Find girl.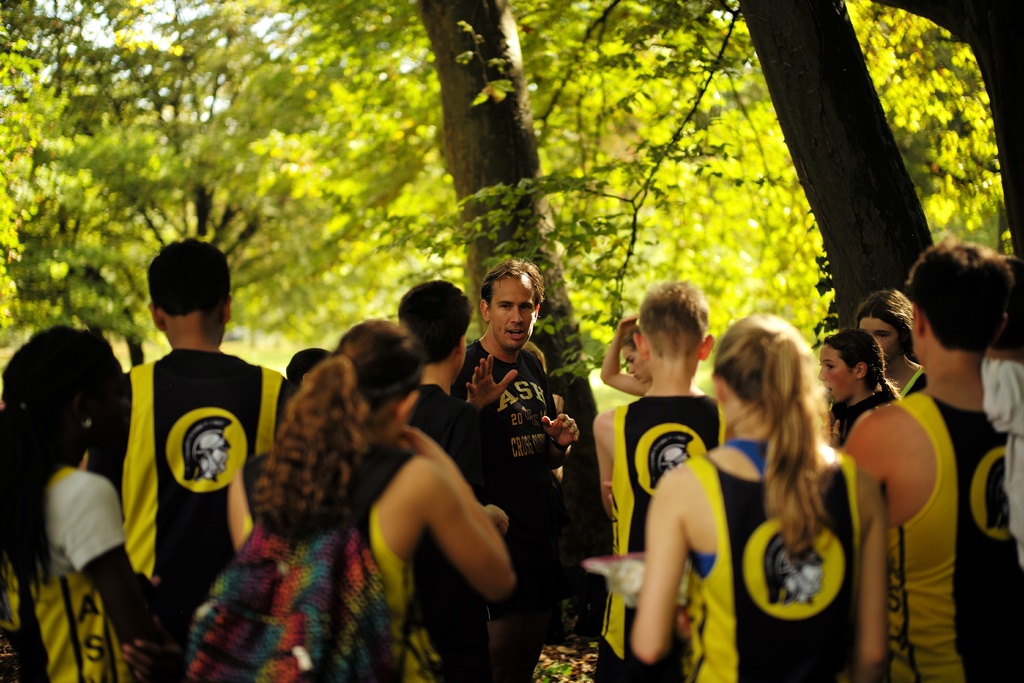
{"left": 252, "top": 317, "right": 518, "bottom": 682}.
